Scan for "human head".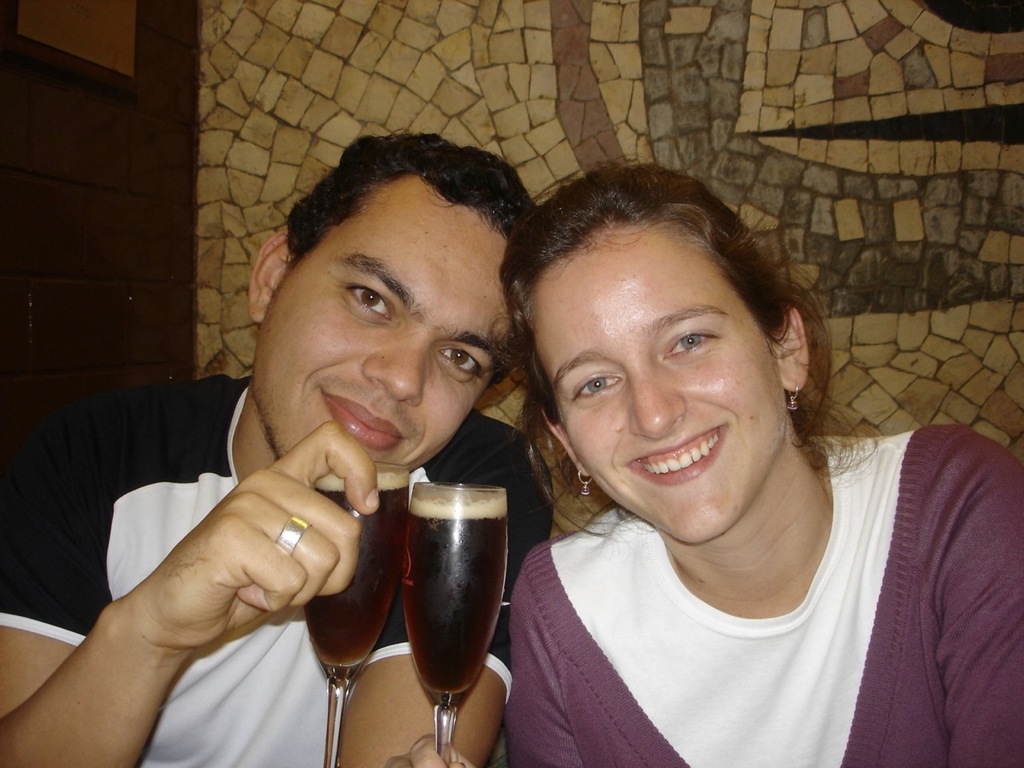
Scan result: <bbox>517, 170, 794, 490</bbox>.
